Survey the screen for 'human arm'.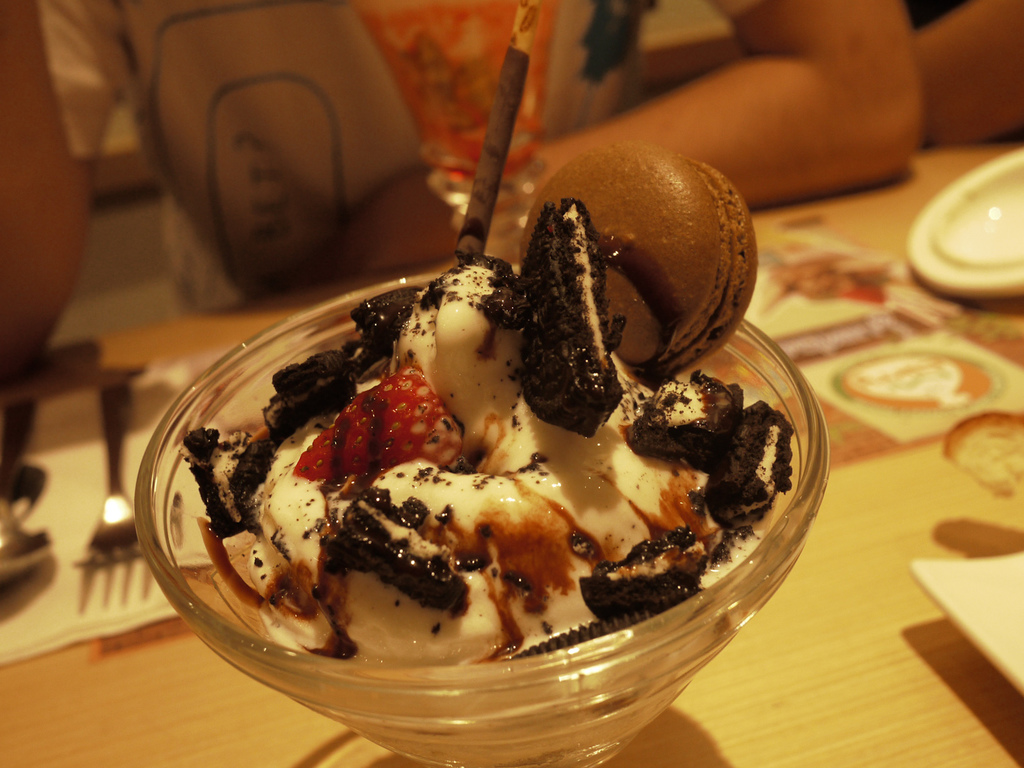
Survey found: locate(116, 0, 439, 293).
